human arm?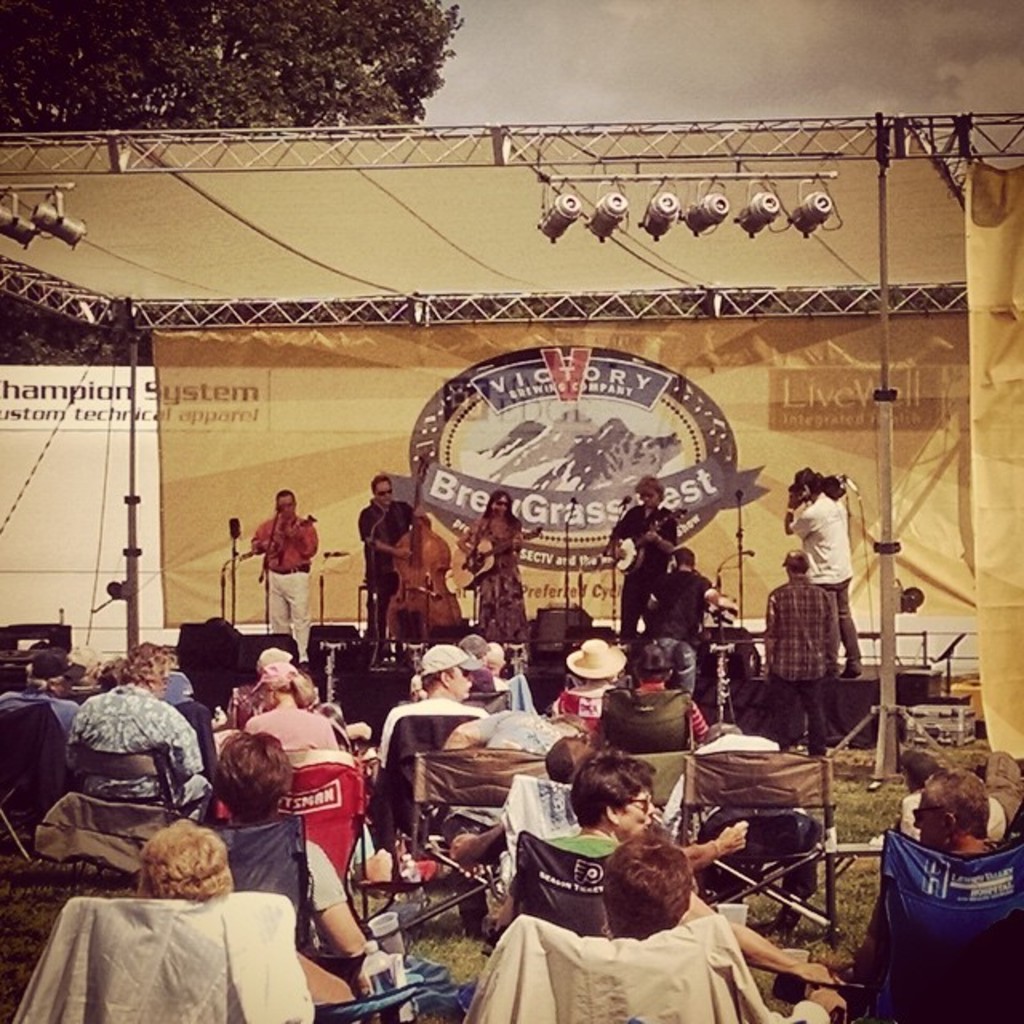
(left=466, top=522, right=488, bottom=562)
